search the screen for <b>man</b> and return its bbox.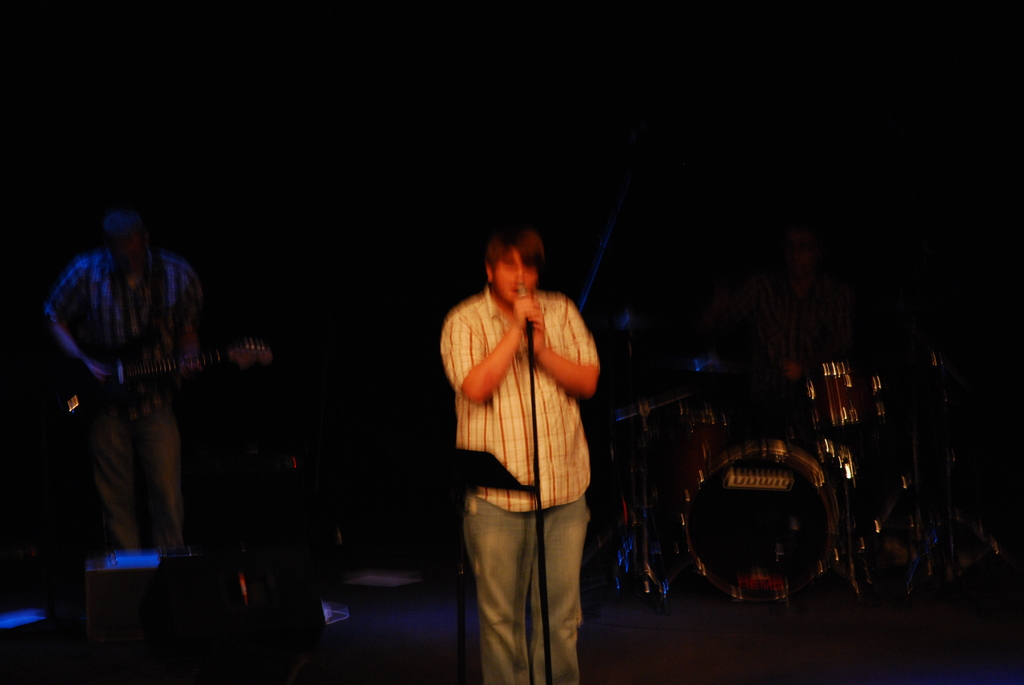
Found: select_region(429, 213, 627, 673).
